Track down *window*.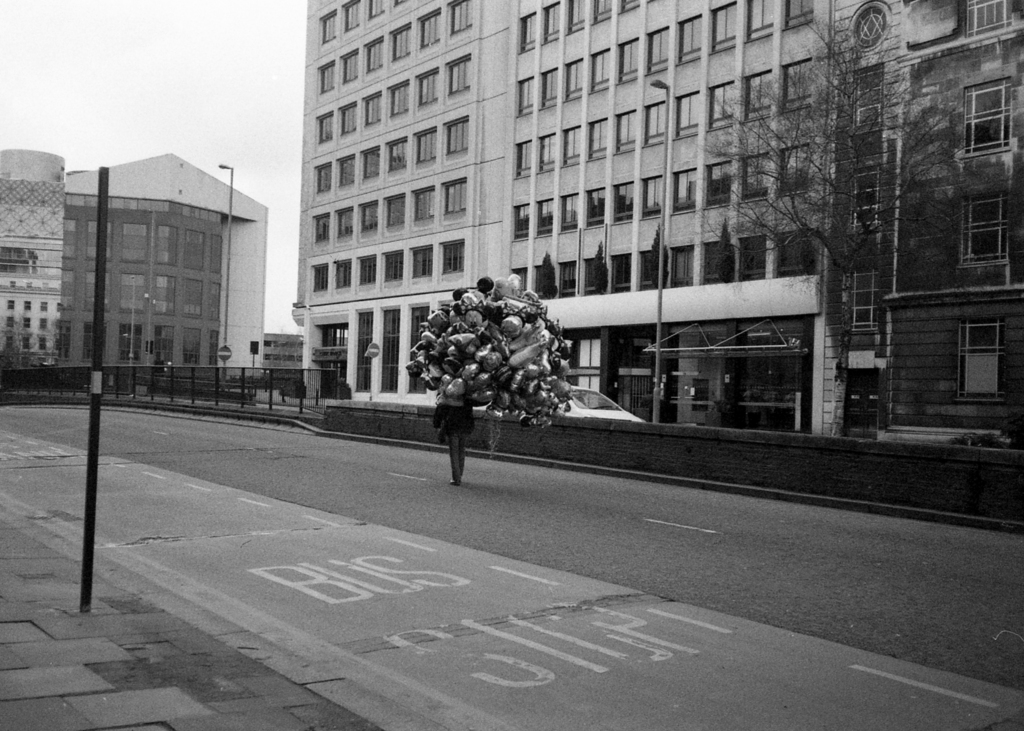
Tracked to {"x1": 560, "y1": 262, "x2": 574, "y2": 298}.
